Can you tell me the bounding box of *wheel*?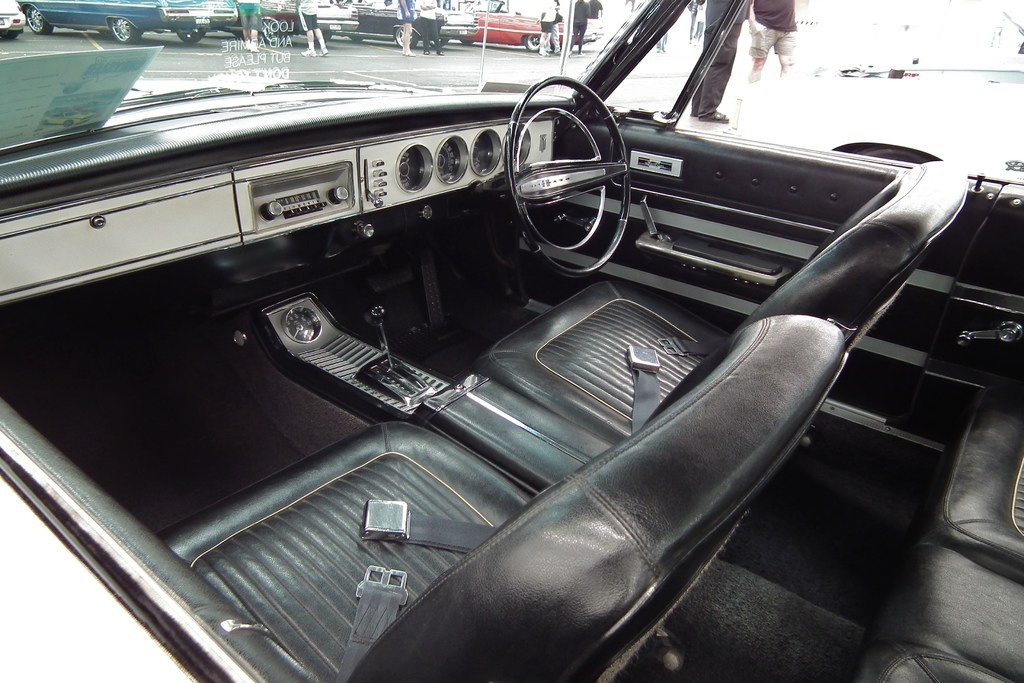
27:9:50:34.
